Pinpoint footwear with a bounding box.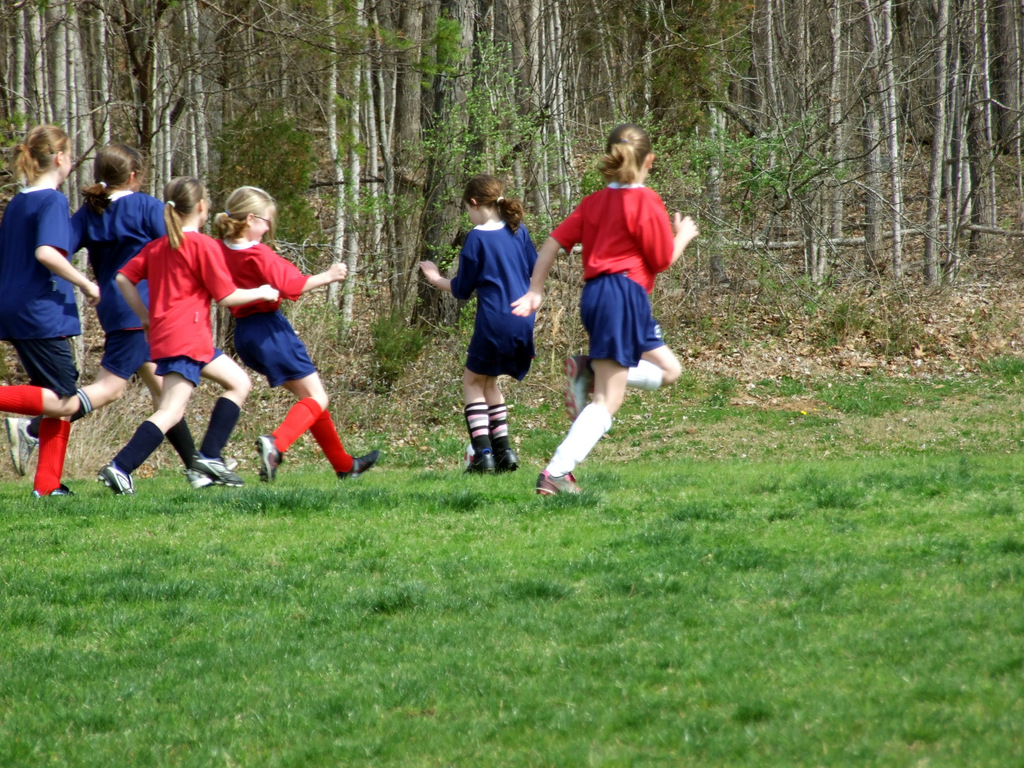
x1=335, y1=445, x2=382, y2=479.
